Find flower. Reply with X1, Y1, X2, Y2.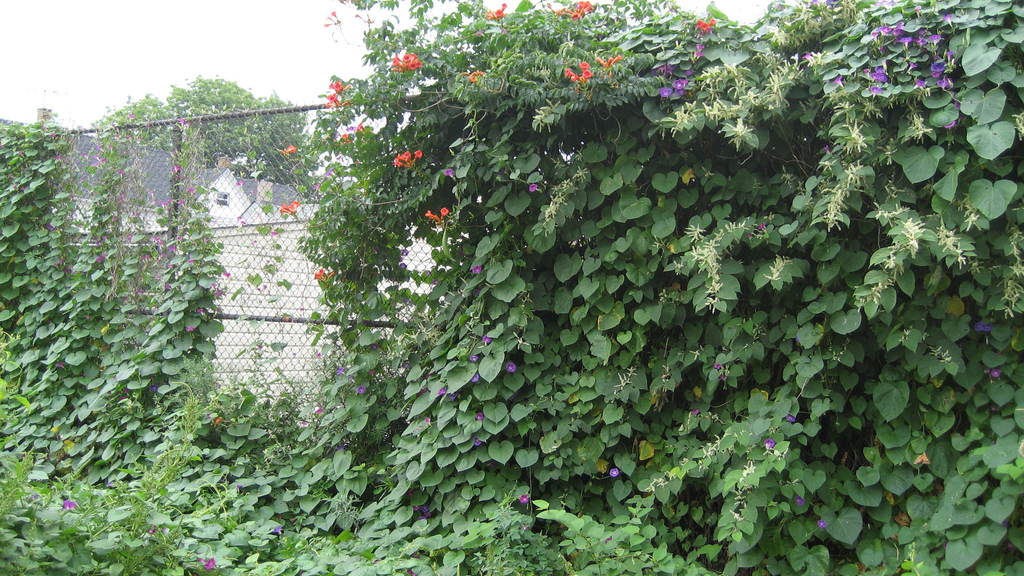
502, 358, 520, 376.
